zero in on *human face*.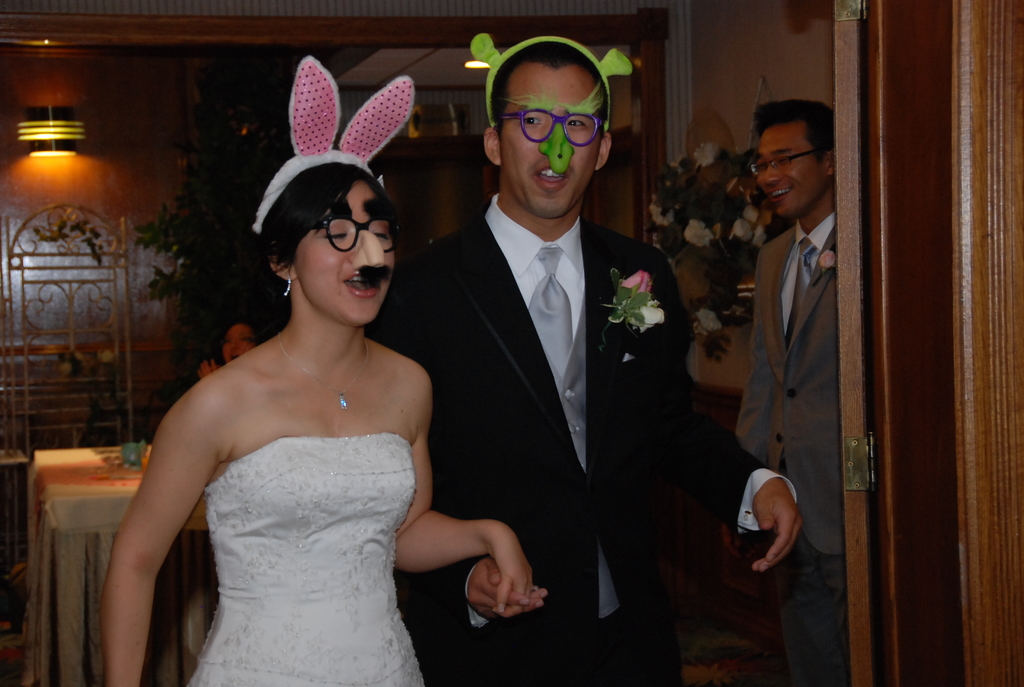
Zeroed in: (294, 180, 396, 326).
